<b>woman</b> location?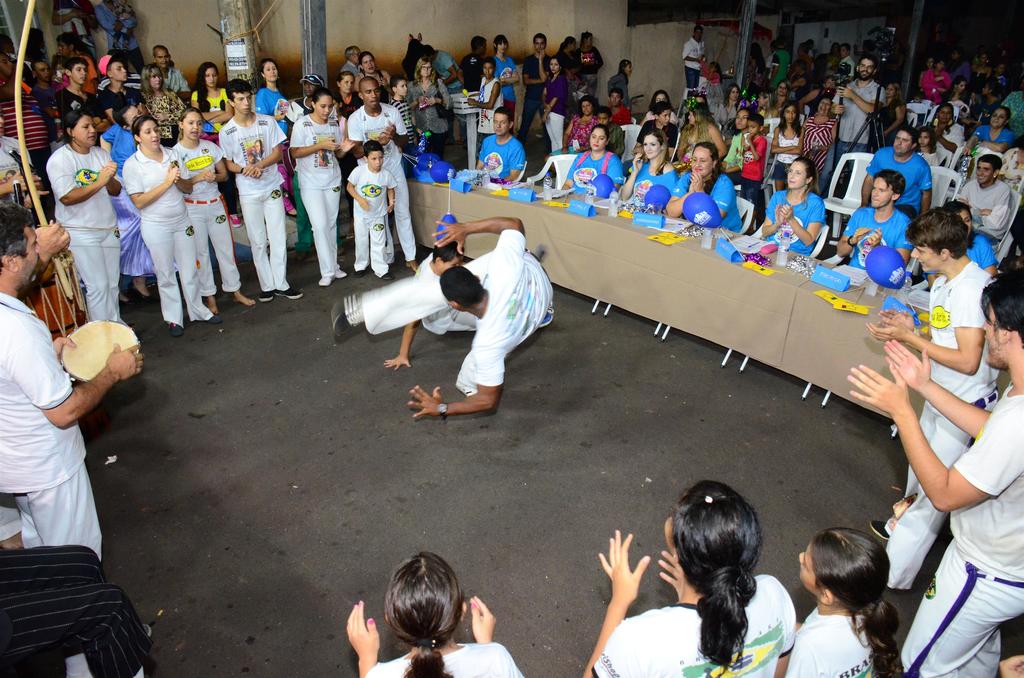
l=579, t=33, r=608, b=108
